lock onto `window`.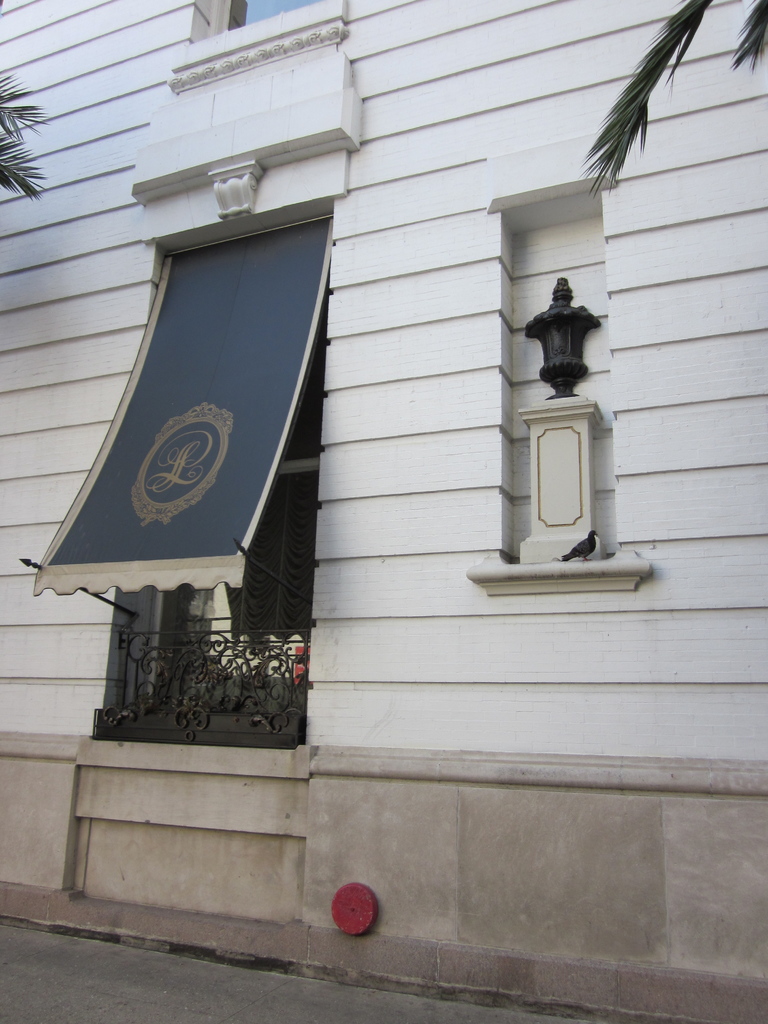
Locked: 189:0:317:40.
